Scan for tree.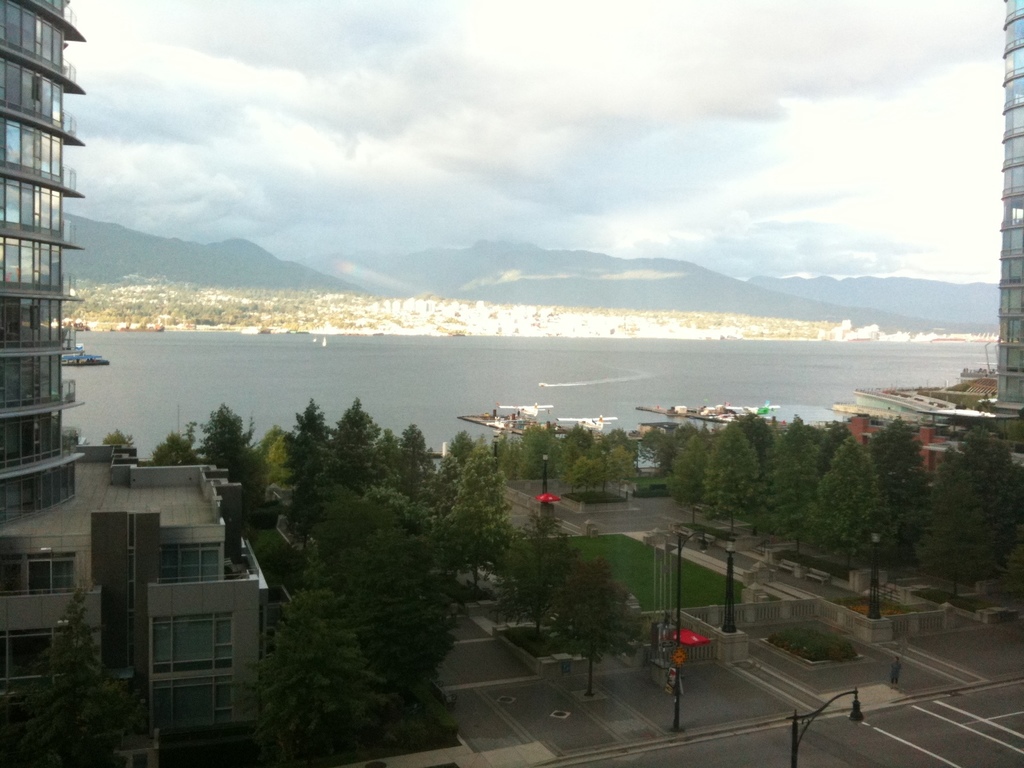
Scan result: {"x1": 669, "y1": 428, "x2": 708, "y2": 527}.
